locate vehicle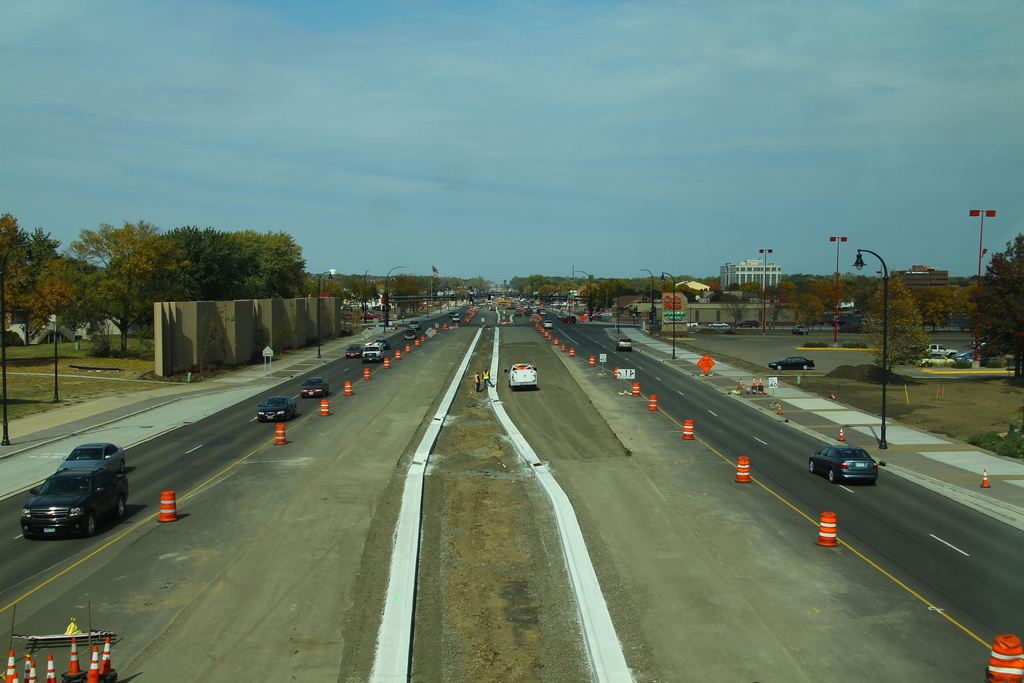
crop(348, 340, 362, 358)
